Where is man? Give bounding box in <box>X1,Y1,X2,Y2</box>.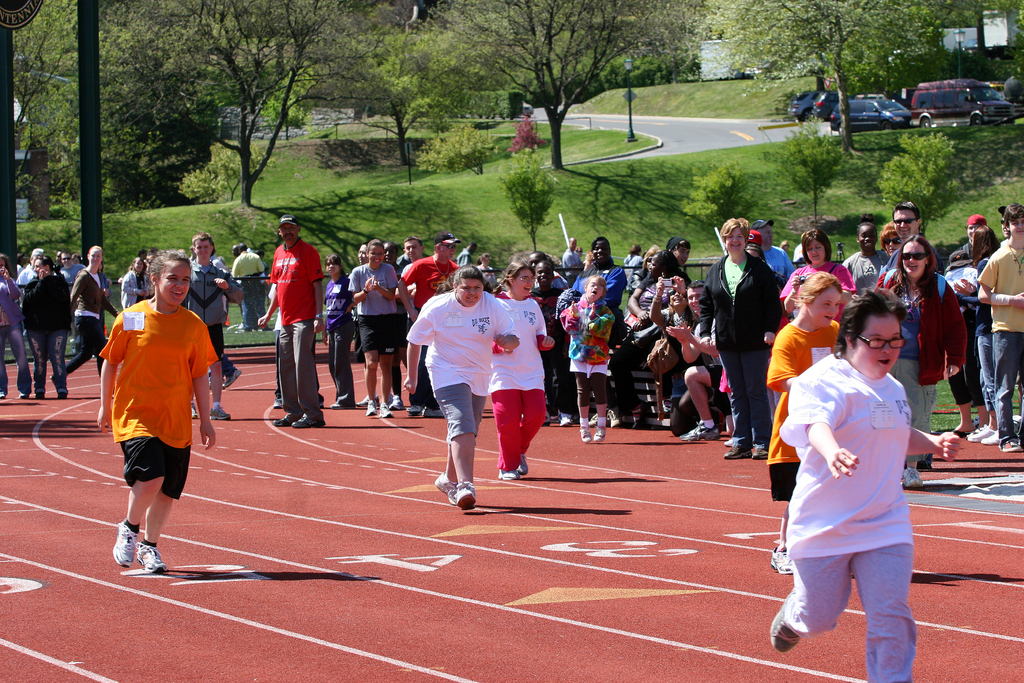
<box>397,229,456,420</box>.
